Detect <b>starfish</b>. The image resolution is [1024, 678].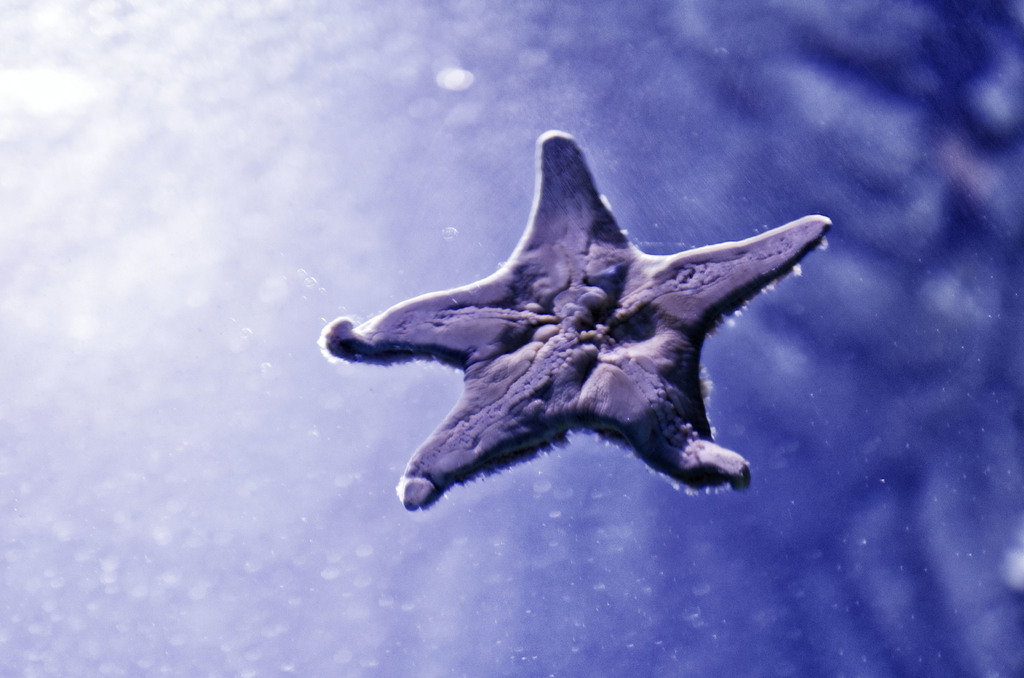
(316, 131, 834, 508).
